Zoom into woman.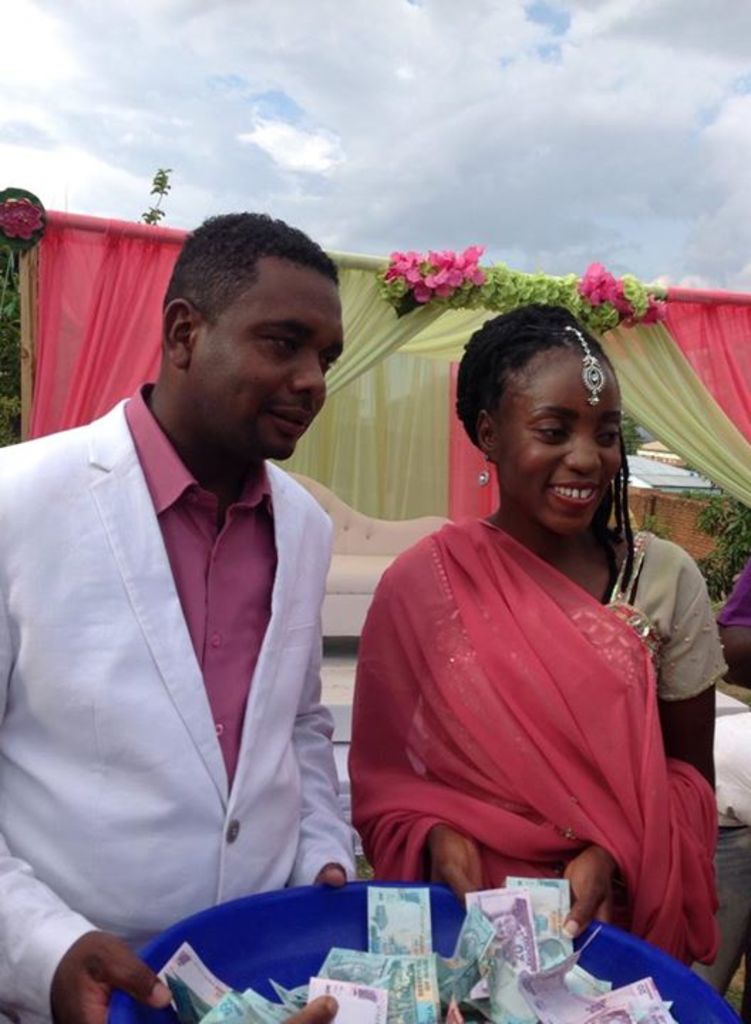
Zoom target: BBox(326, 255, 721, 964).
